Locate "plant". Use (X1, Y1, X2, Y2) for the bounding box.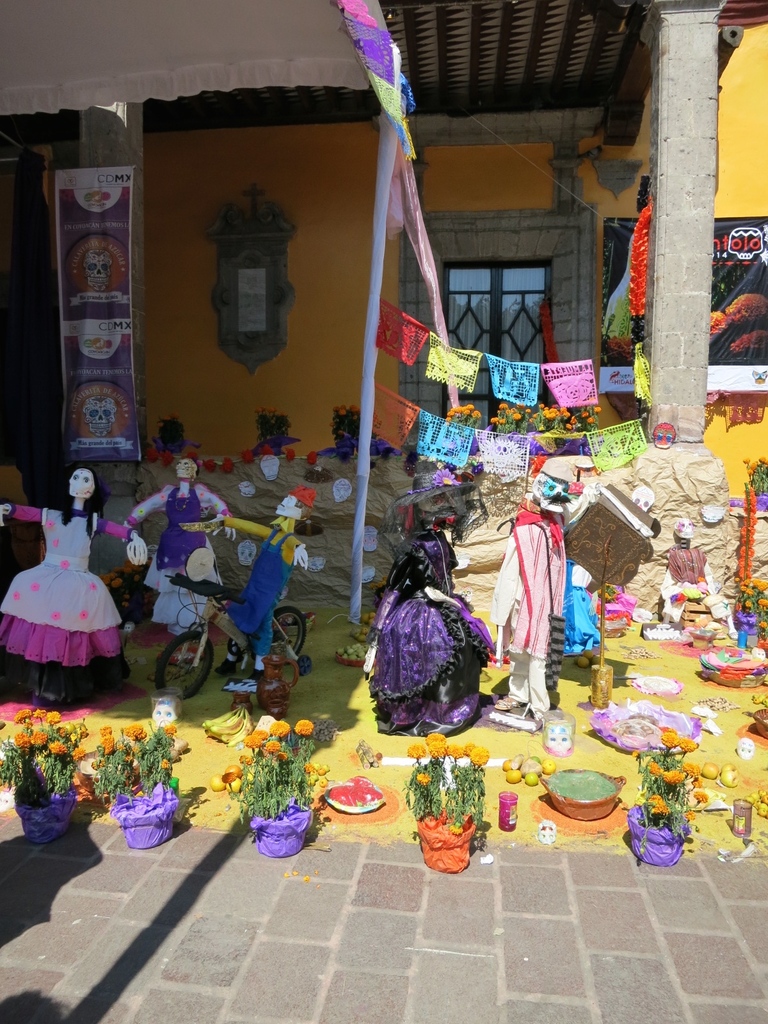
(152, 413, 182, 451).
